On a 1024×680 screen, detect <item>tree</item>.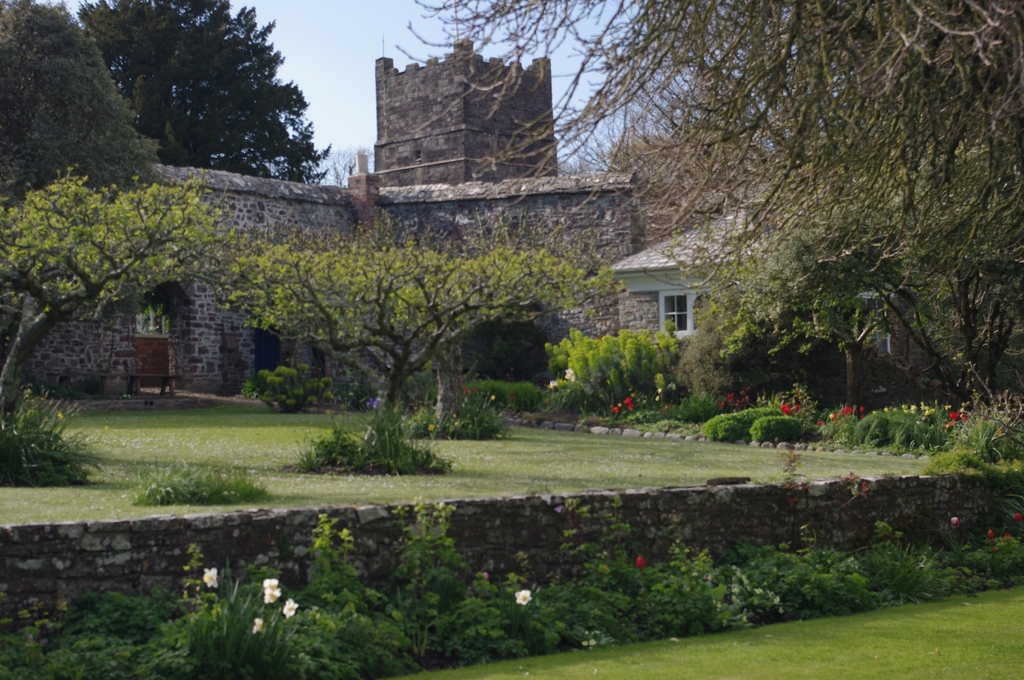
Rect(666, 258, 916, 417).
